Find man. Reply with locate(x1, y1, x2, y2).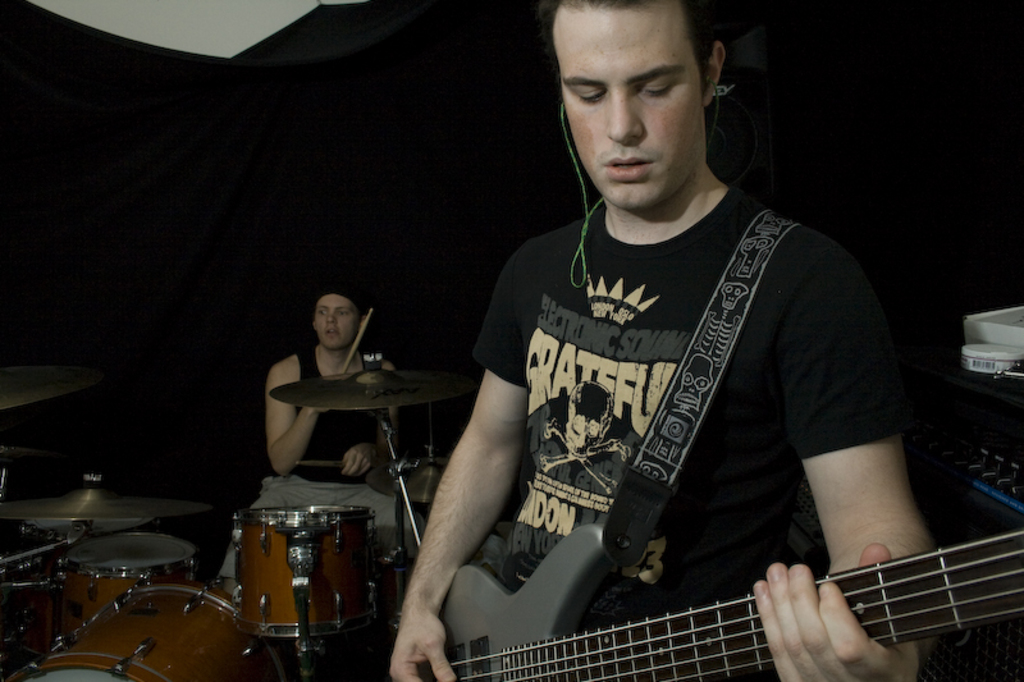
locate(251, 293, 444, 669).
